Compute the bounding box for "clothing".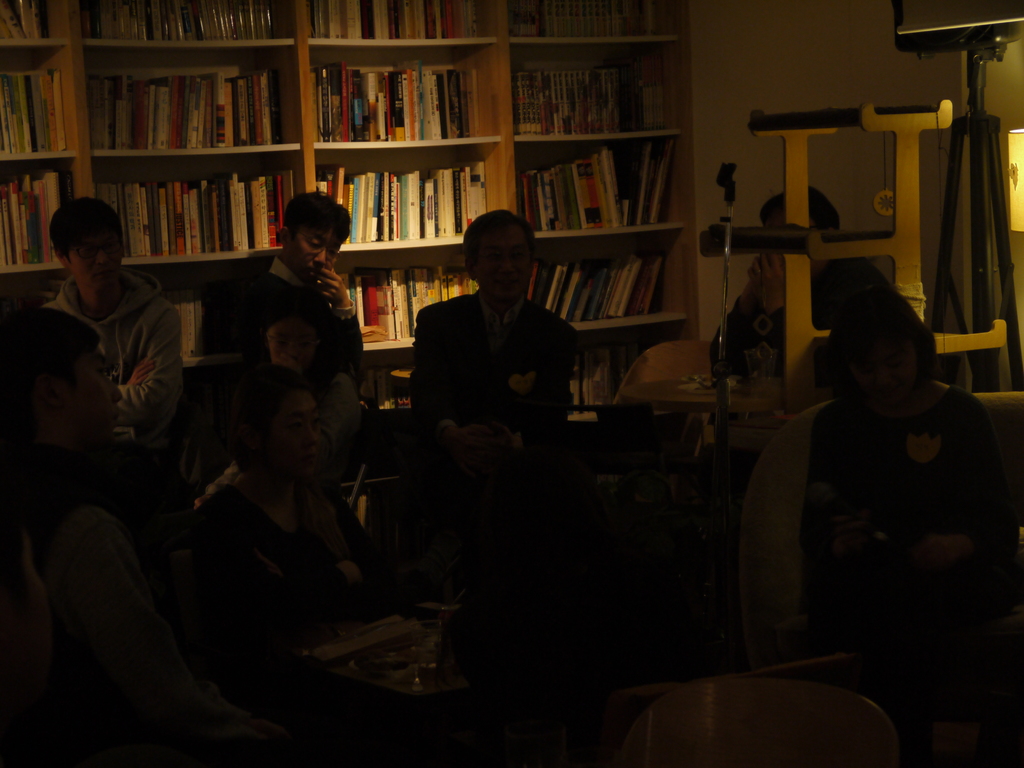
box=[715, 261, 913, 394].
